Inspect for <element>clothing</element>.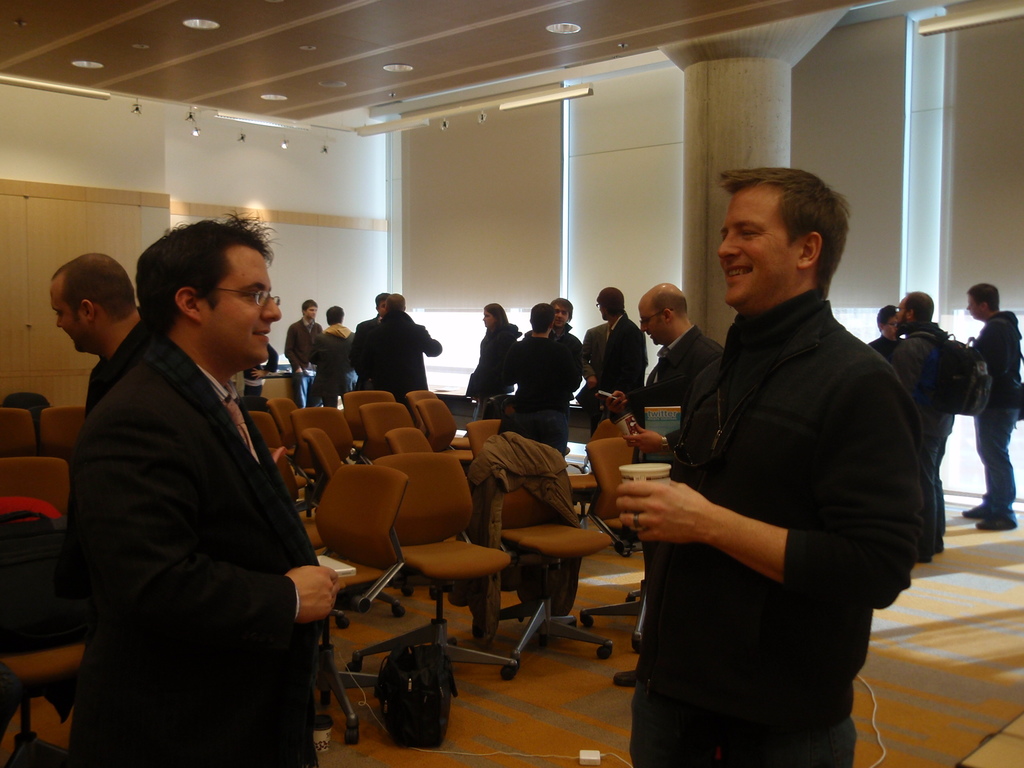
Inspection: bbox=(625, 284, 927, 767).
